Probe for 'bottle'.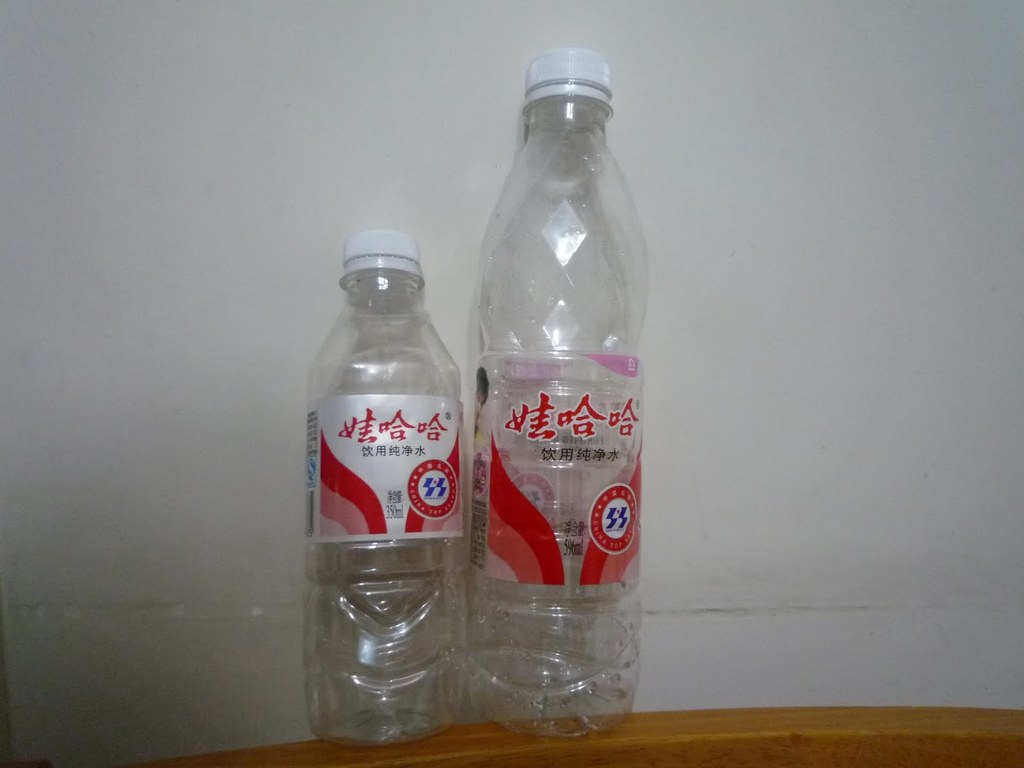
Probe result: 467/44/651/739.
